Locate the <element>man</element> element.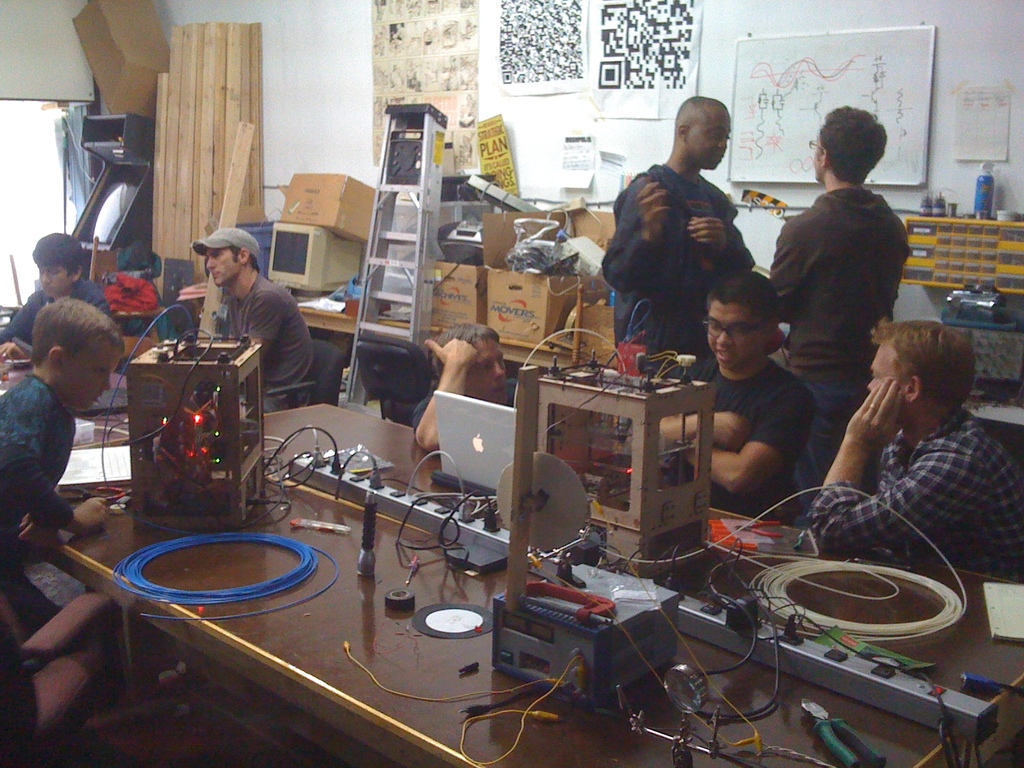
Element bbox: left=191, top=228, right=318, bottom=410.
